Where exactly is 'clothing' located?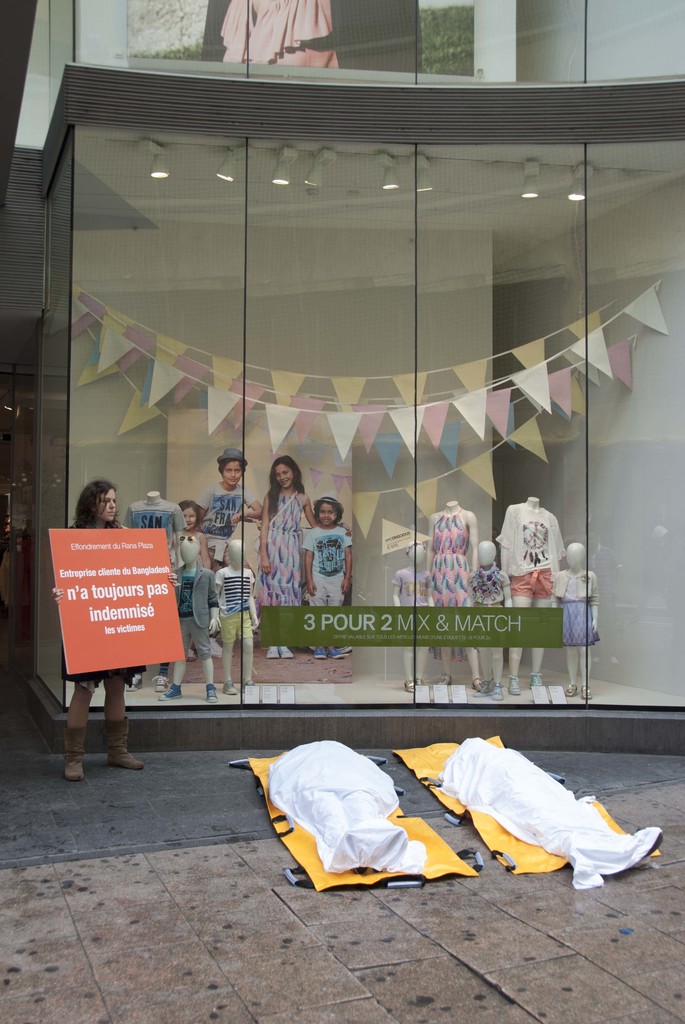
Its bounding box is rect(421, 505, 479, 608).
